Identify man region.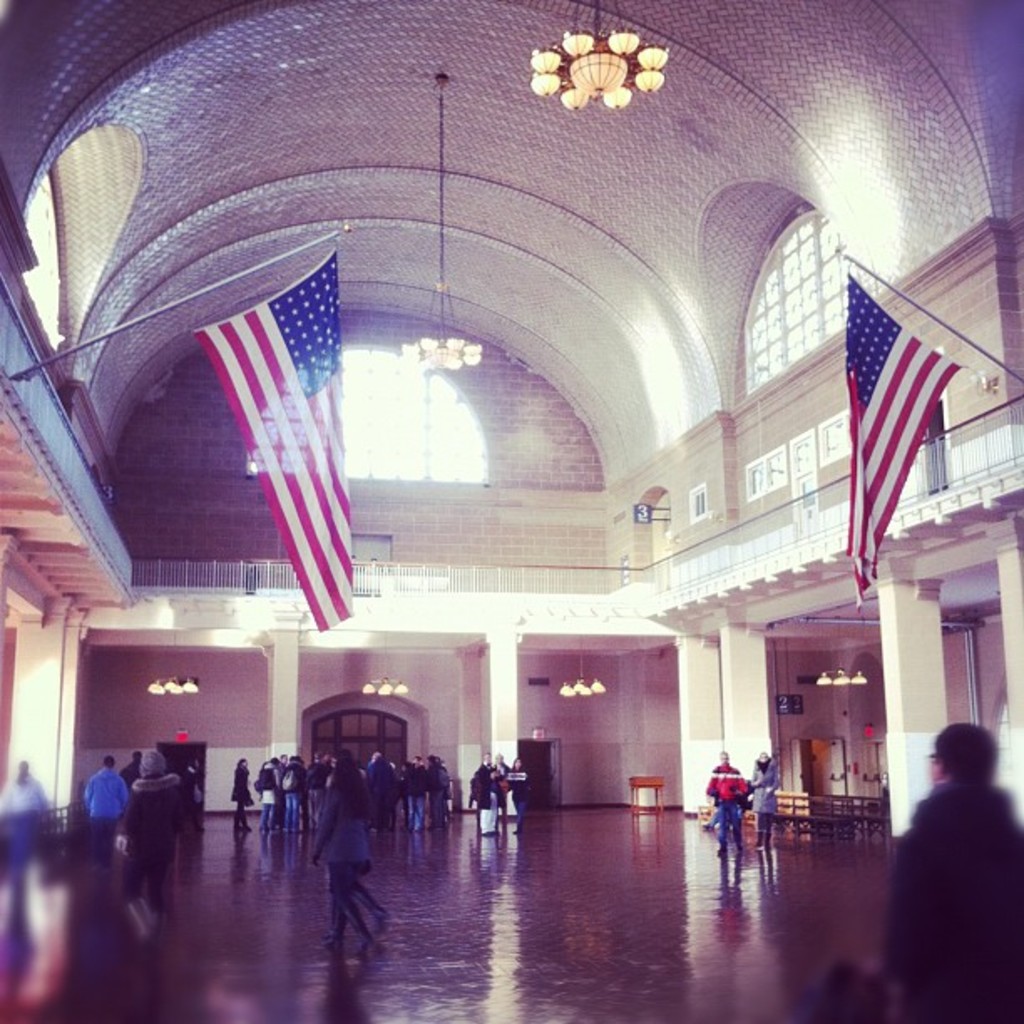
Region: [117, 753, 141, 801].
